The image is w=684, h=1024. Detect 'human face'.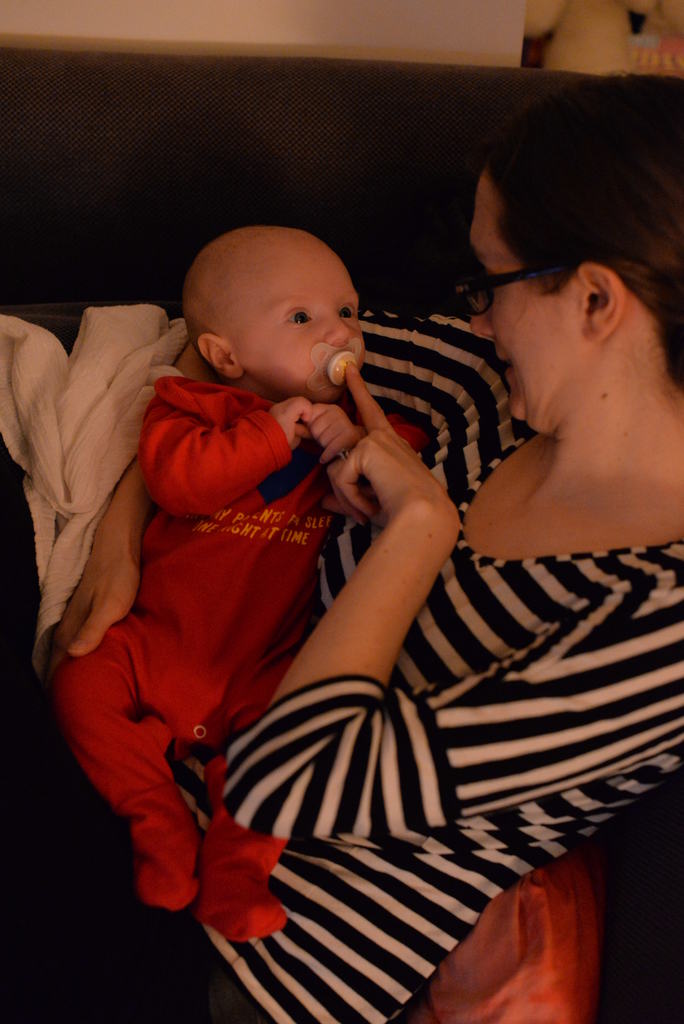
Detection: (231,240,364,401).
